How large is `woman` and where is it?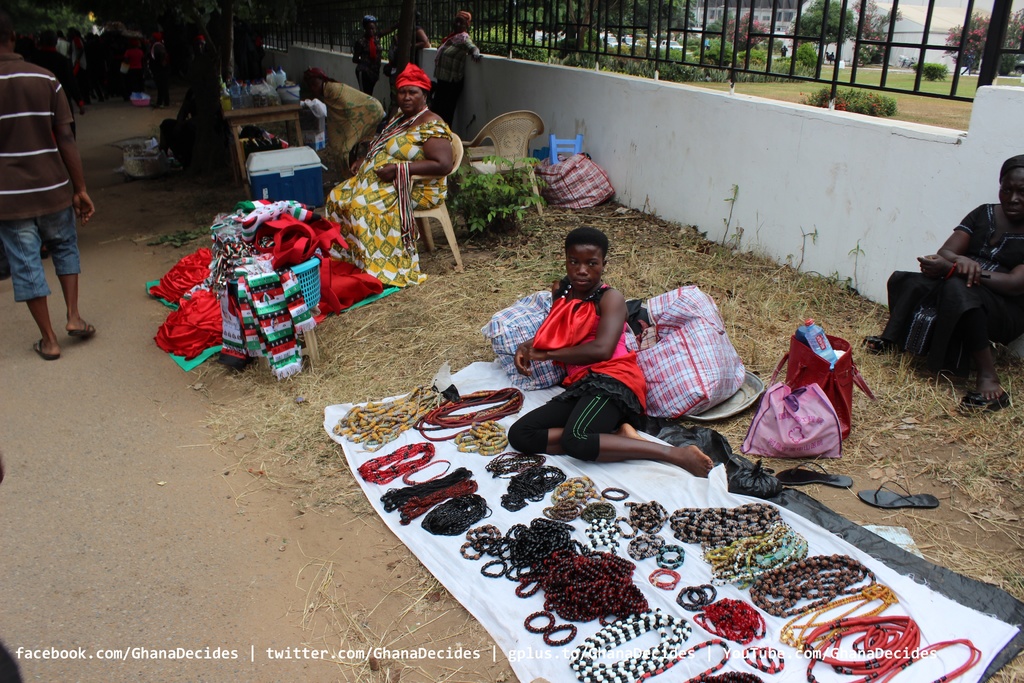
Bounding box: 301, 70, 387, 167.
